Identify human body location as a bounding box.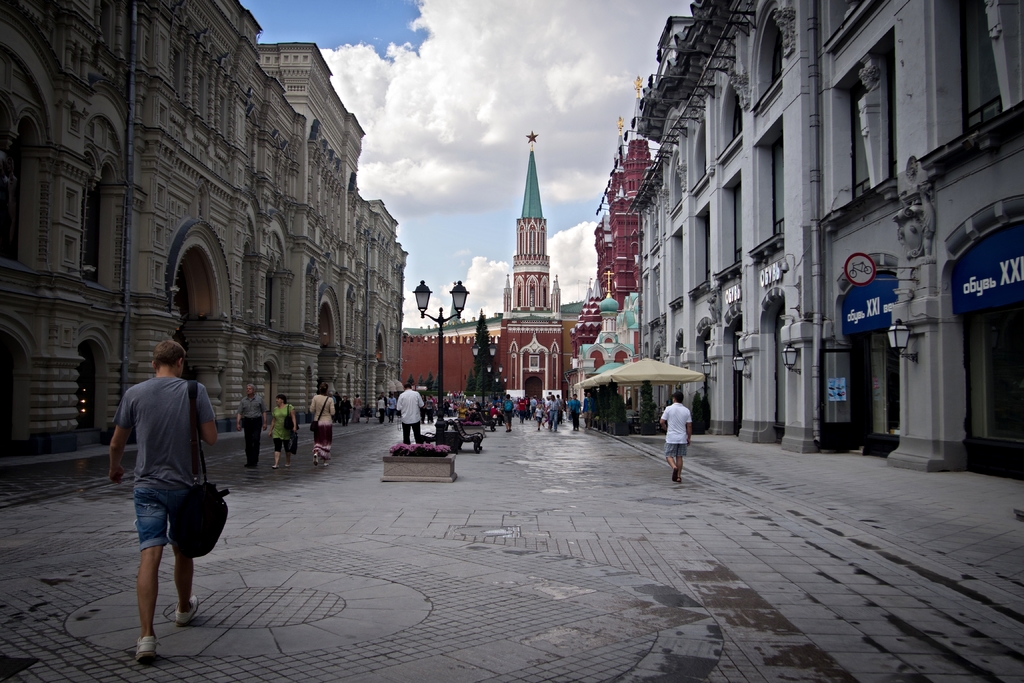
[left=339, top=399, right=353, bottom=424].
